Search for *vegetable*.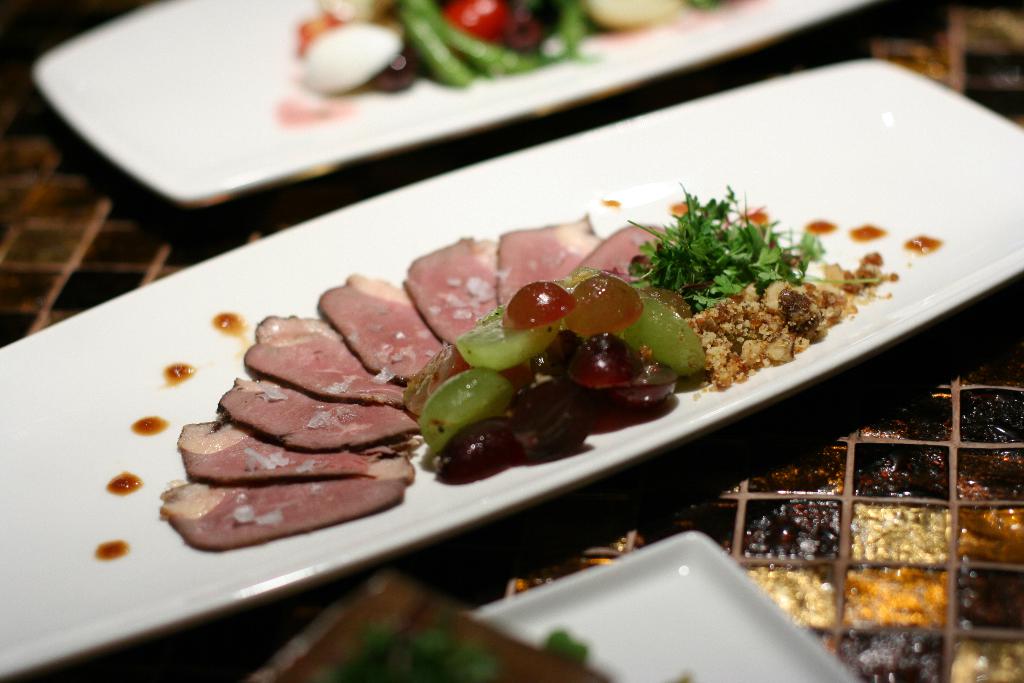
Found at [left=632, top=180, right=881, bottom=315].
